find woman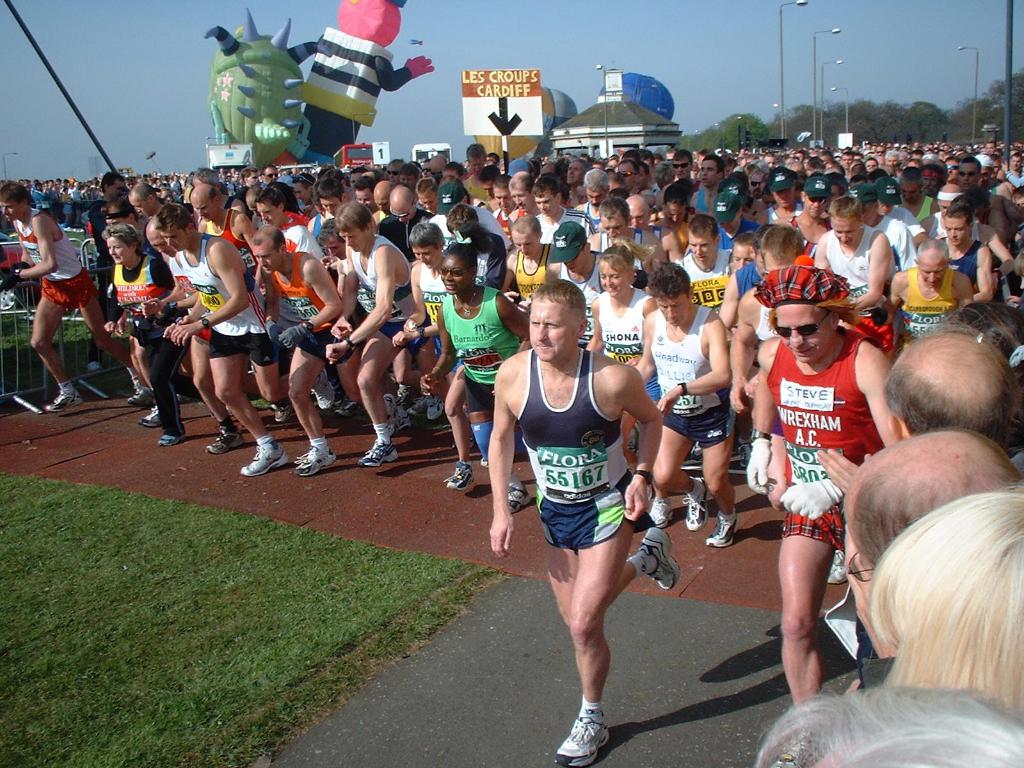
crop(108, 227, 174, 429)
